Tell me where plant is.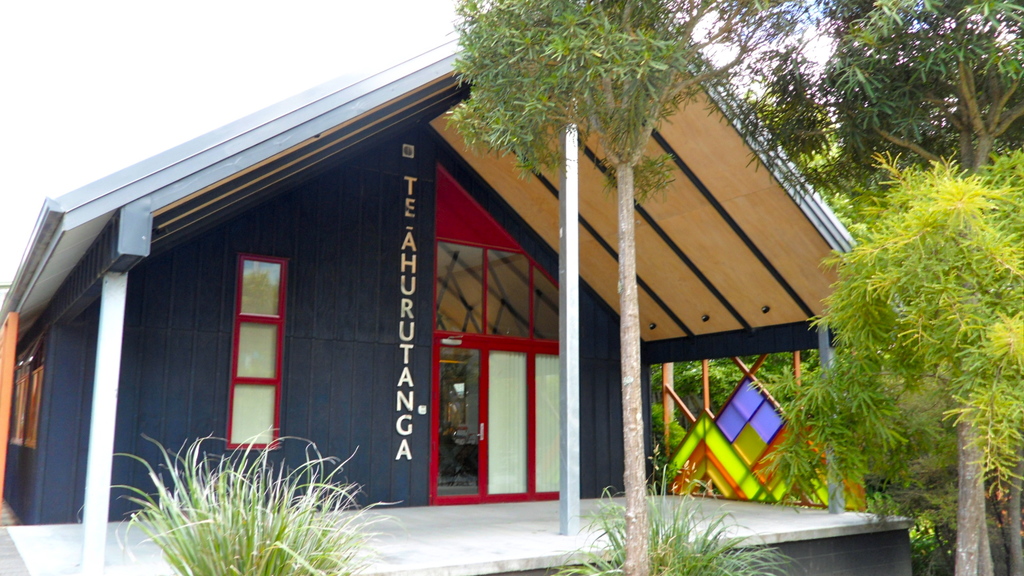
plant is at (left=901, top=518, right=1016, bottom=575).
